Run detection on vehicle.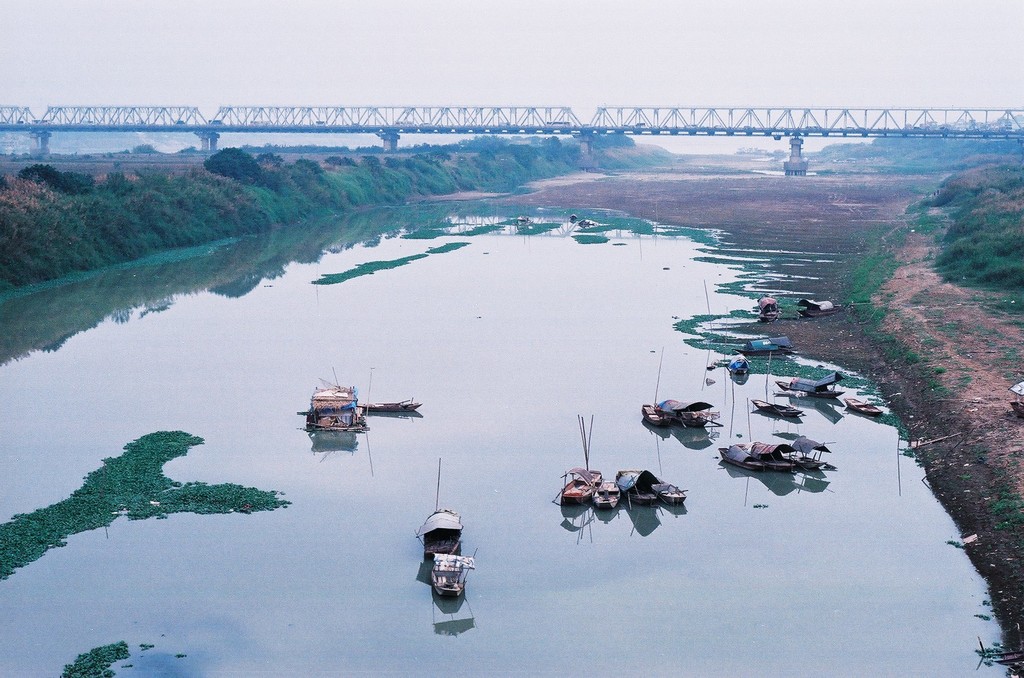
Result: (x1=417, y1=451, x2=477, y2=601).
